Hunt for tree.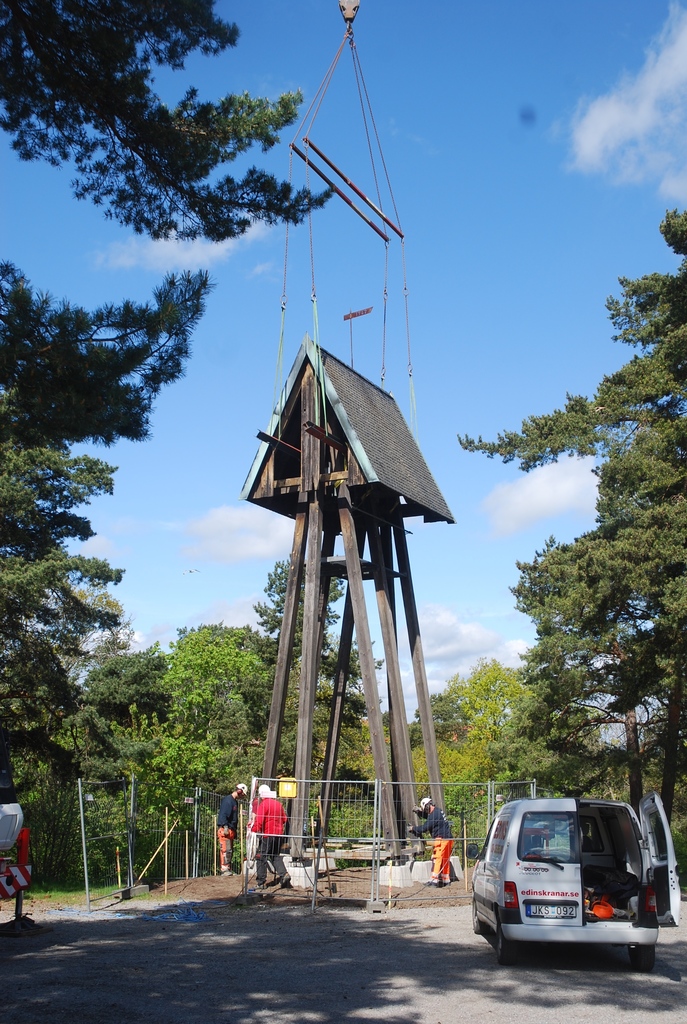
Hunted down at detection(441, 652, 570, 845).
